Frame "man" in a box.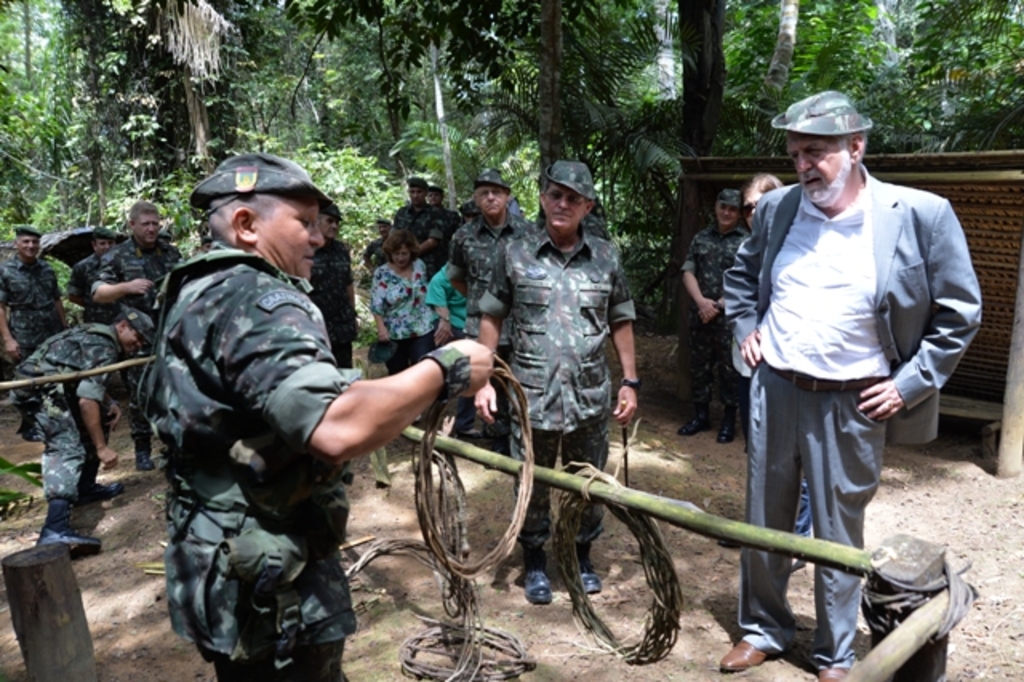
<box>714,101,965,639</box>.
